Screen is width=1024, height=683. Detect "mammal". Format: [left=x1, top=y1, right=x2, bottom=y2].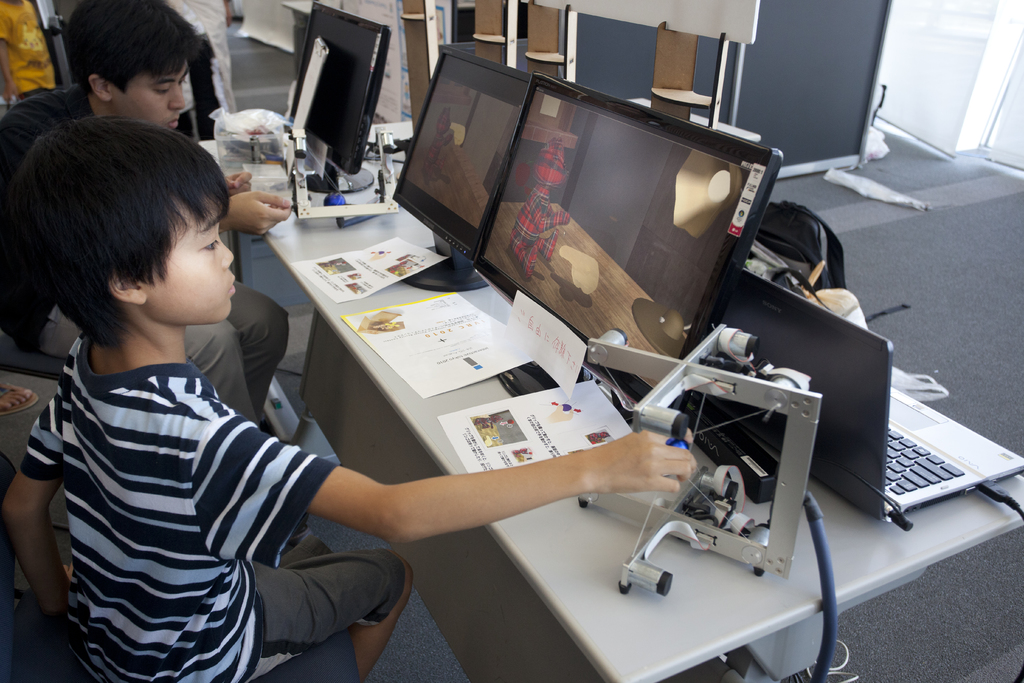
[left=421, top=106, right=455, bottom=186].
